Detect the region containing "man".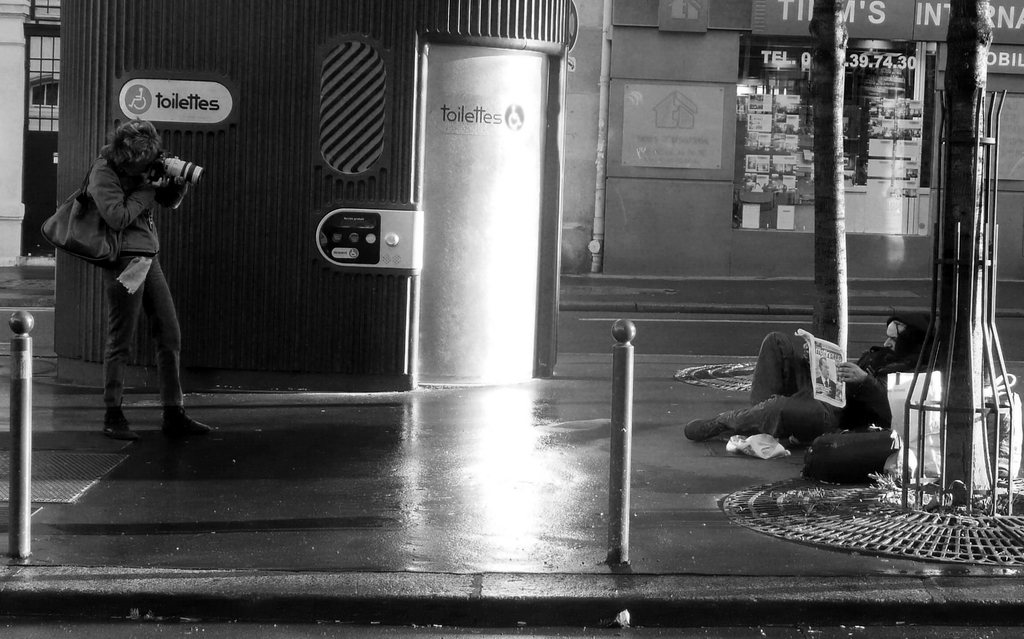
[x1=819, y1=356, x2=830, y2=397].
